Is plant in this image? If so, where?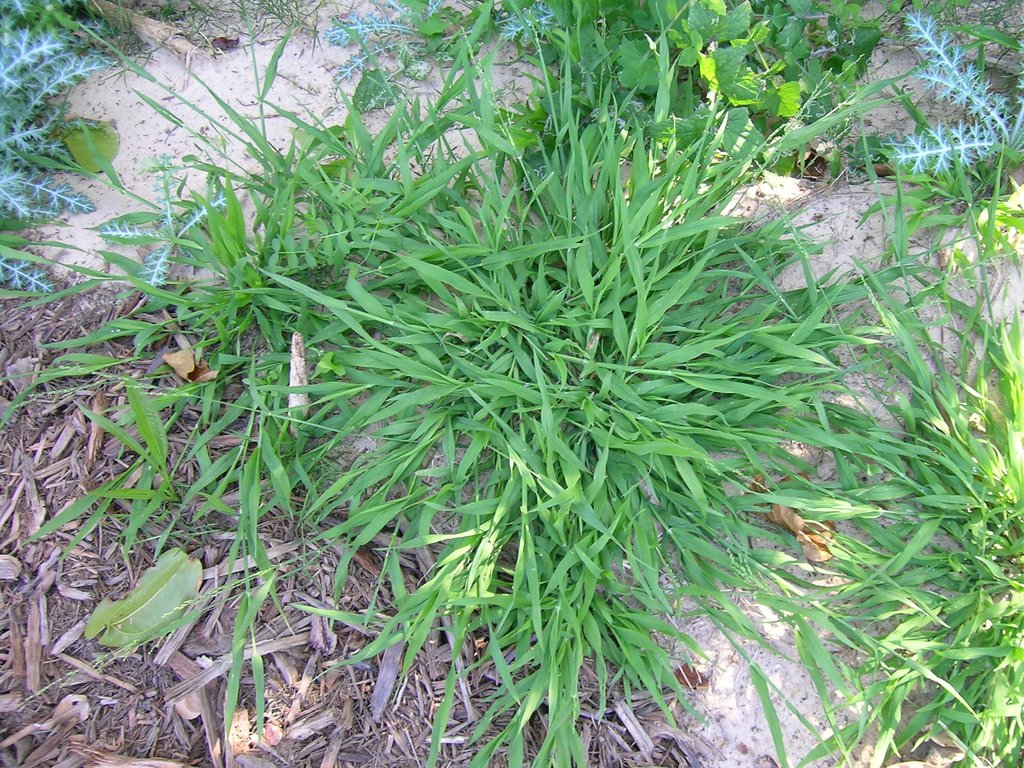
Yes, at 894/13/1022/184.
